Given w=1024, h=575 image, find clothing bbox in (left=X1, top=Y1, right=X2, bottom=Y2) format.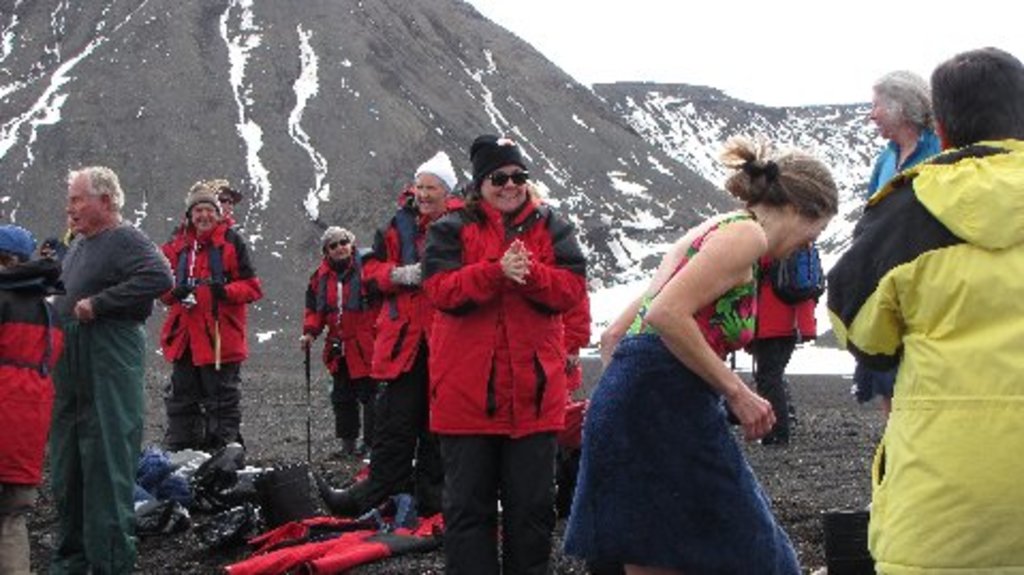
(left=353, top=186, right=453, bottom=485).
